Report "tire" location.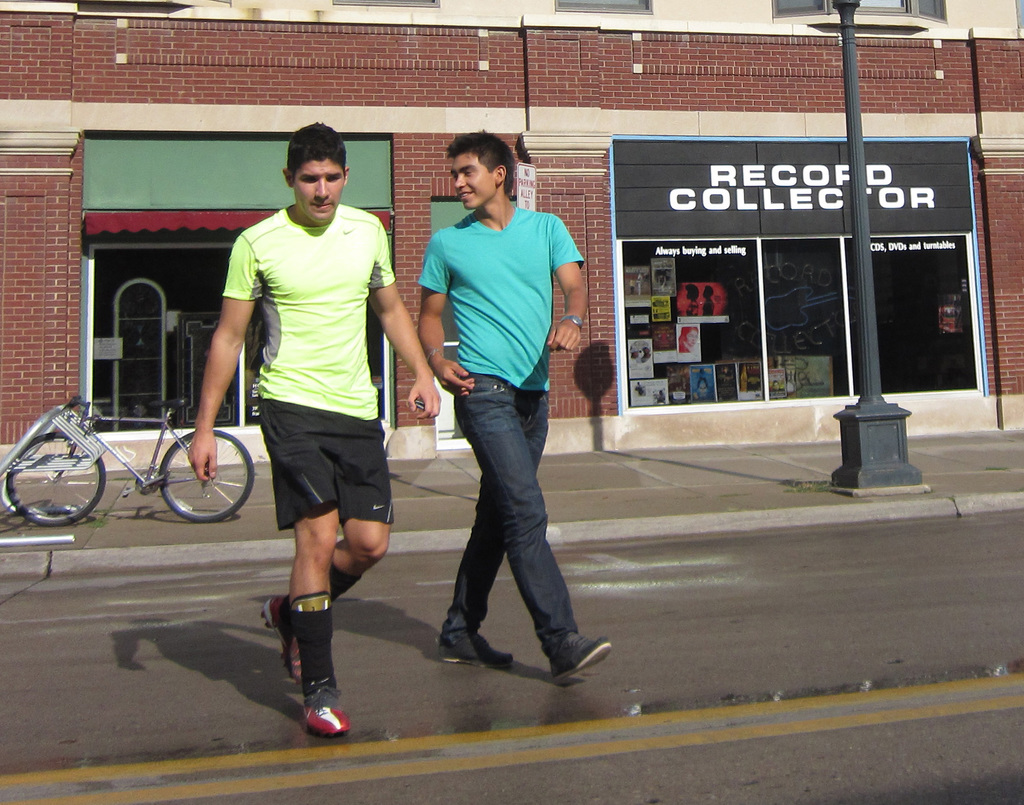
Report: [left=159, top=430, right=256, bottom=521].
